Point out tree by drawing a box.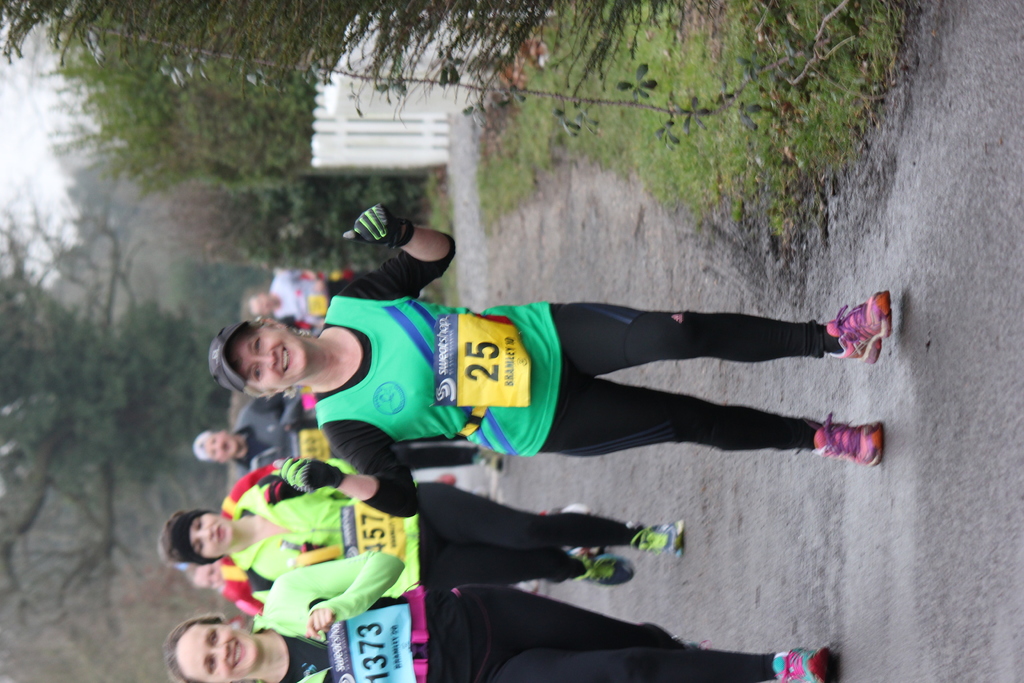
{"left": 0, "top": 0, "right": 737, "bottom": 95}.
